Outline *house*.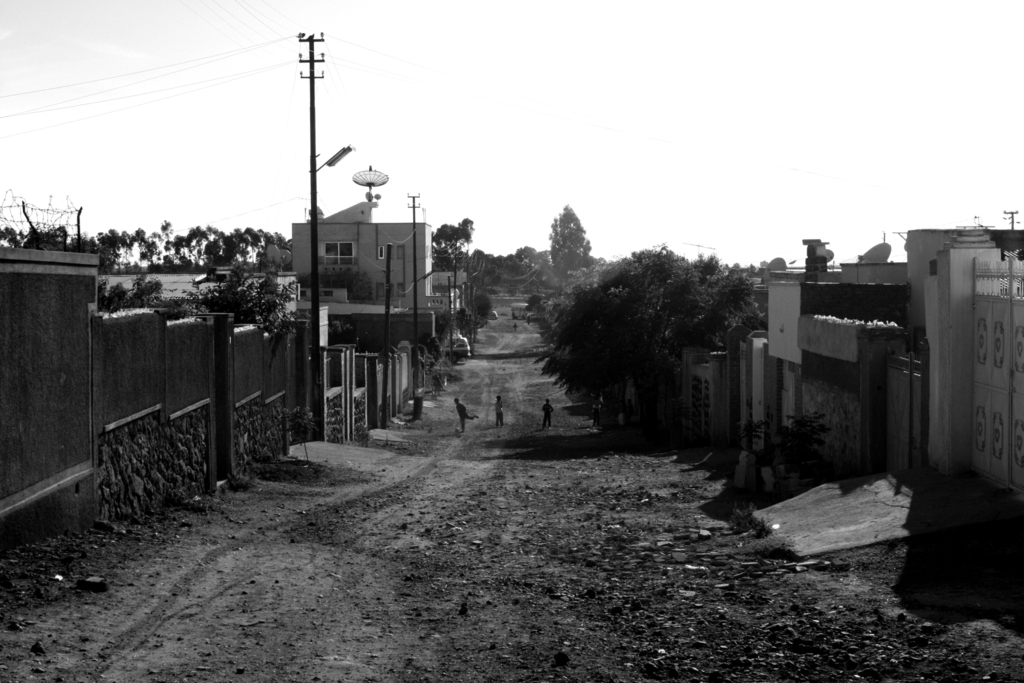
Outline: (left=299, top=201, right=431, bottom=378).
